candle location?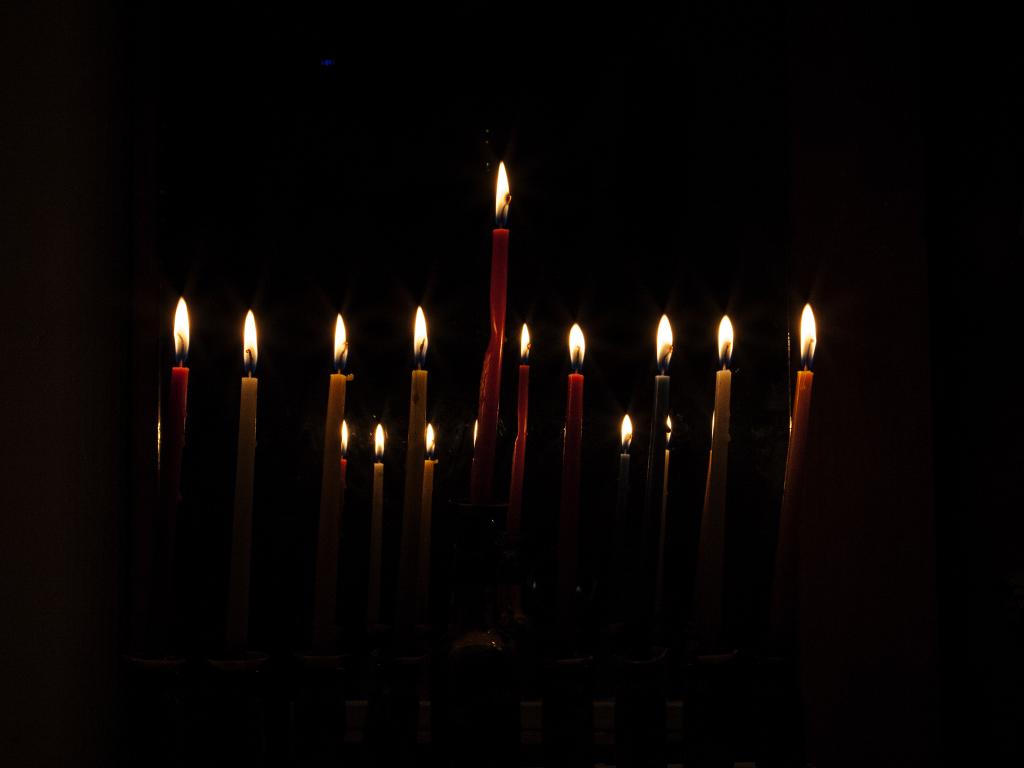
region(471, 162, 509, 504)
